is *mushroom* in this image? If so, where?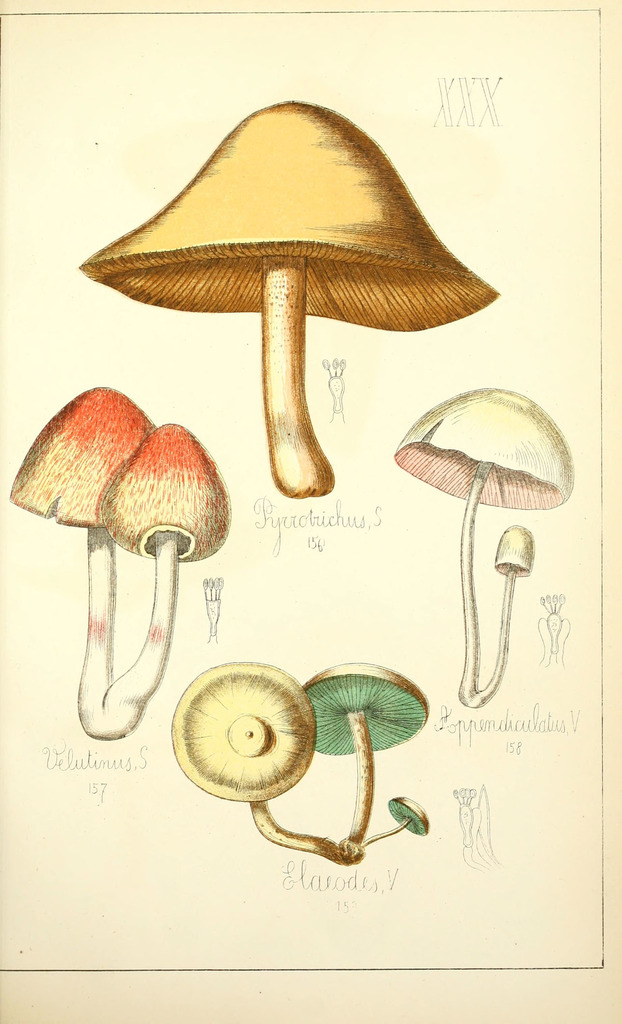
Yes, at detection(8, 385, 158, 744).
